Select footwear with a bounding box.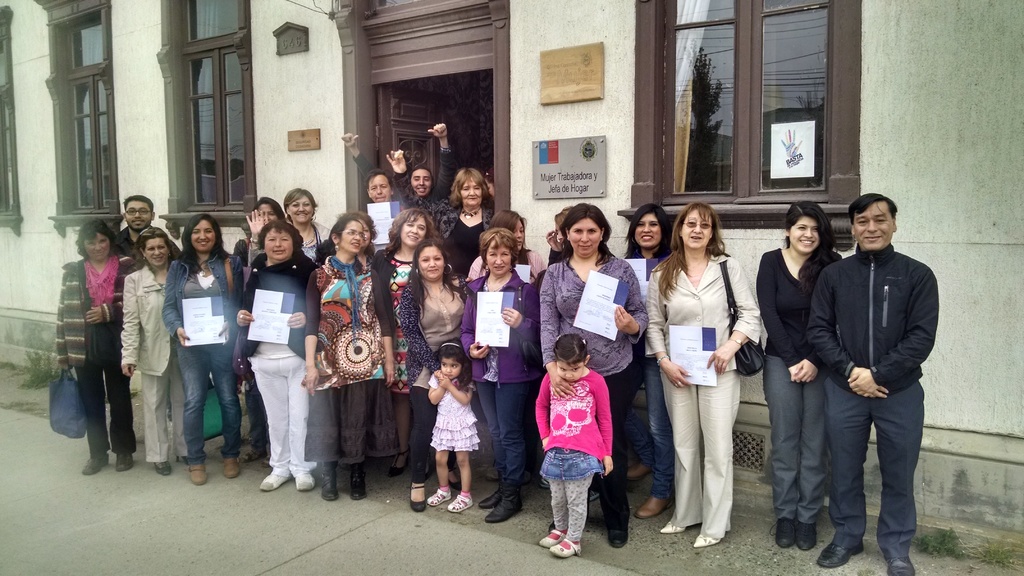
<bbox>632, 494, 677, 515</bbox>.
